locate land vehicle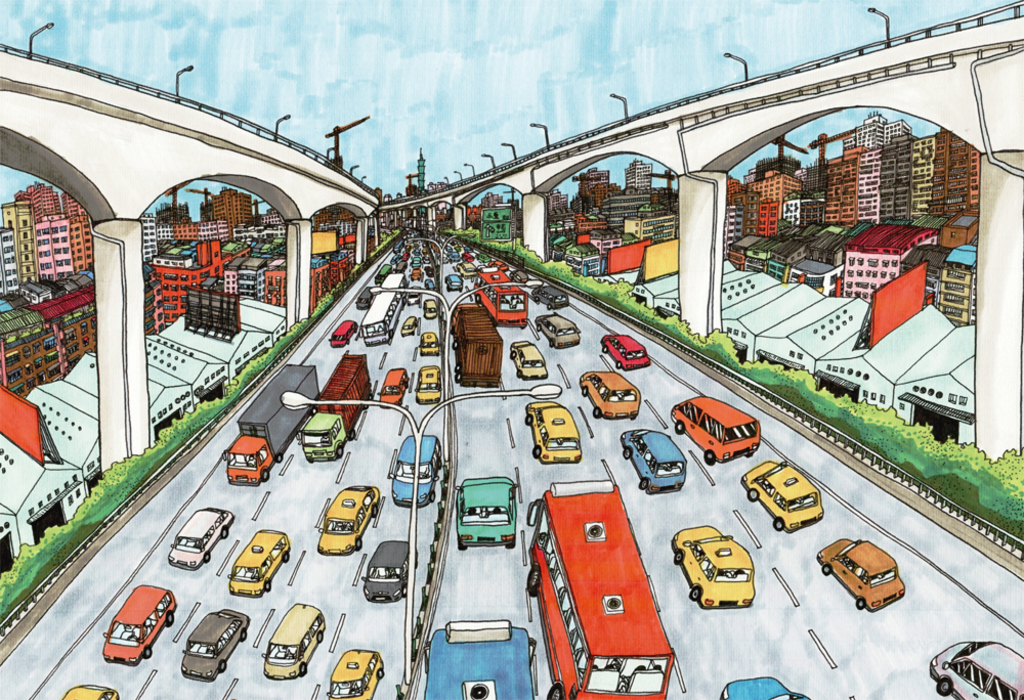
(664, 397, 768, 470)
